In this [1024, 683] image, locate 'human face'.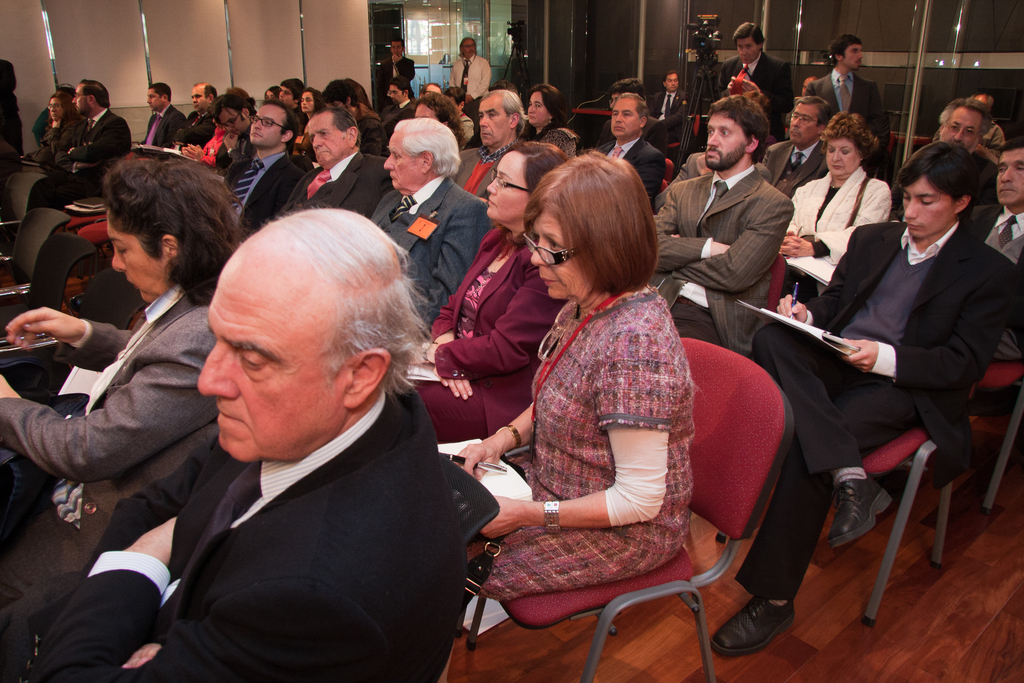
Bounding box: <bbox>901, 176, 966, 242</bbox>.
